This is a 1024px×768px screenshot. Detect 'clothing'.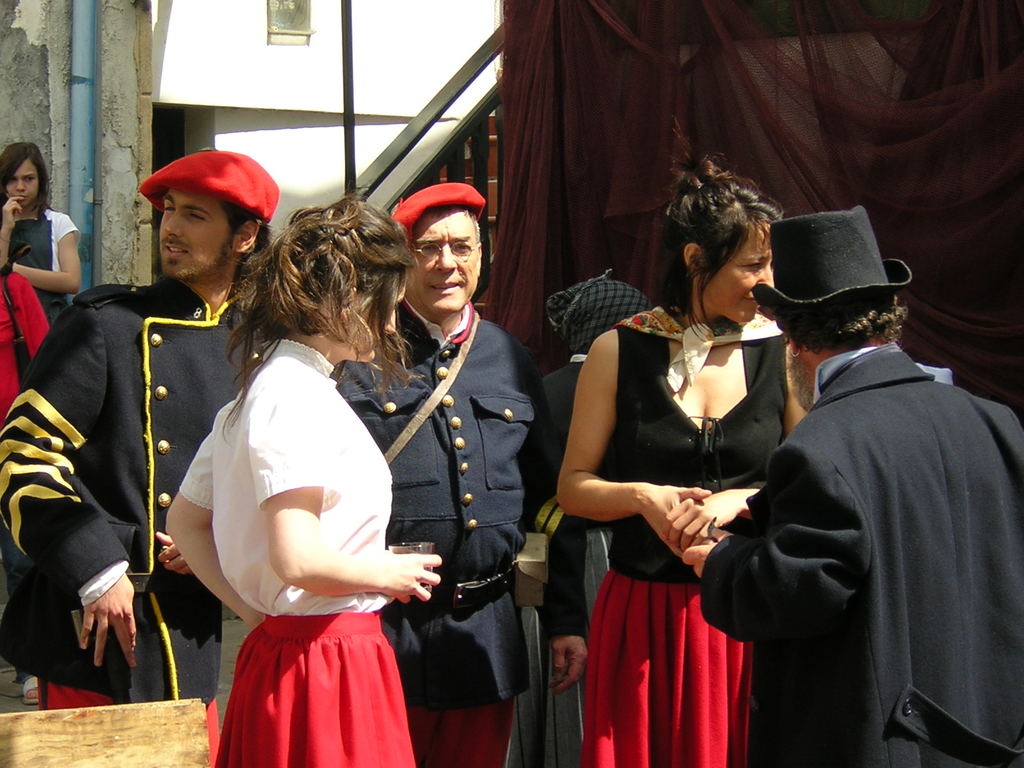
(0, 209, 80, 326).
